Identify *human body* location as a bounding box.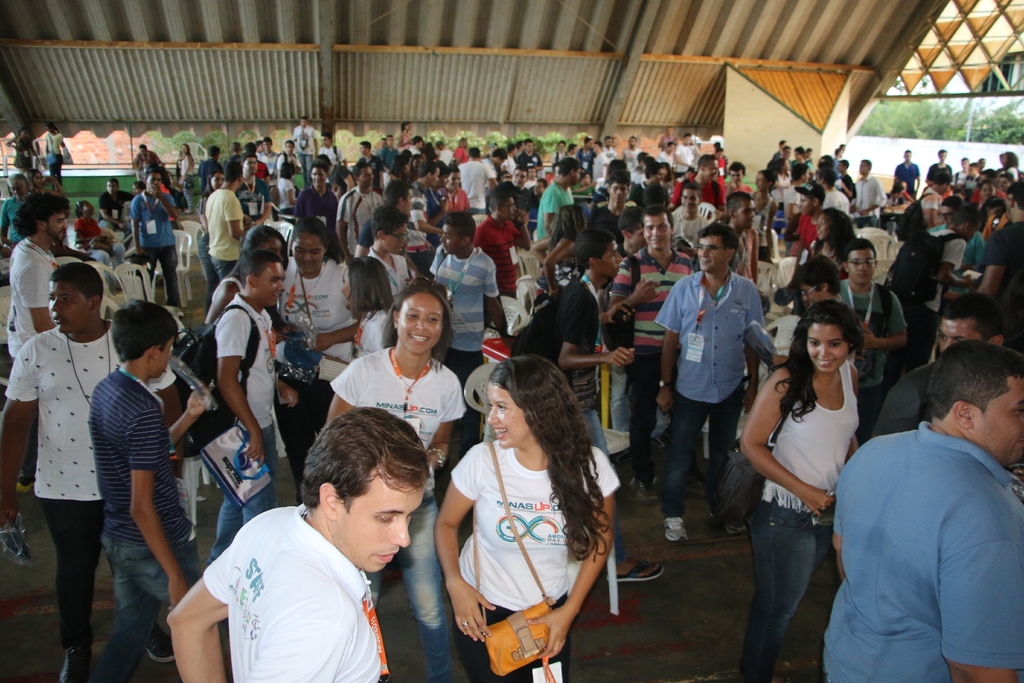
(89,362,196,682).
